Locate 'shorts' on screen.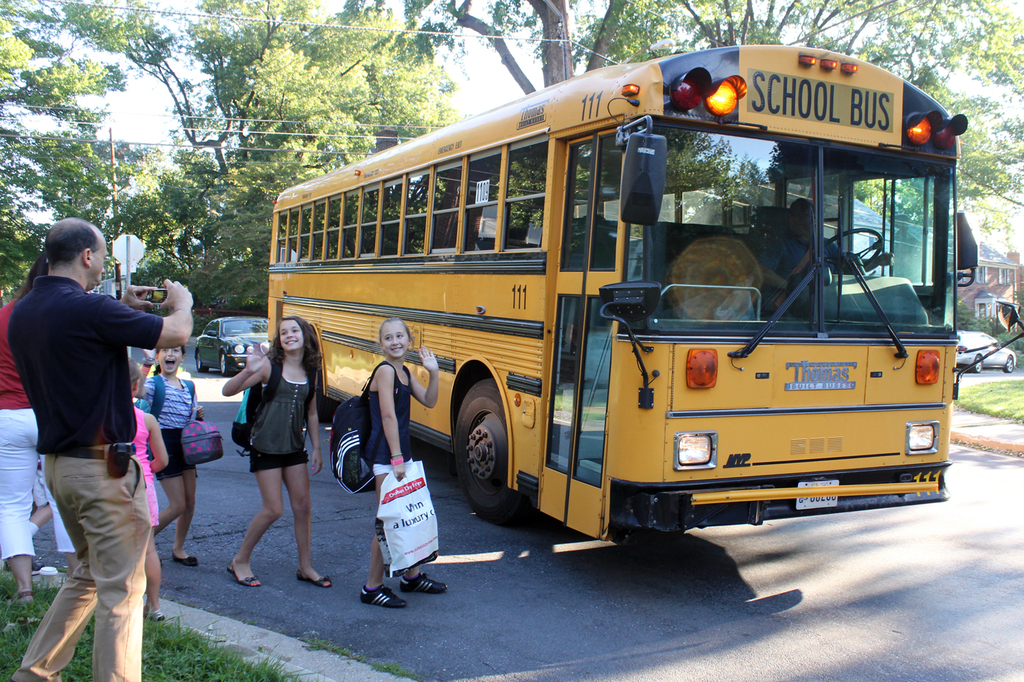
On screen at 152,428,190,477.
